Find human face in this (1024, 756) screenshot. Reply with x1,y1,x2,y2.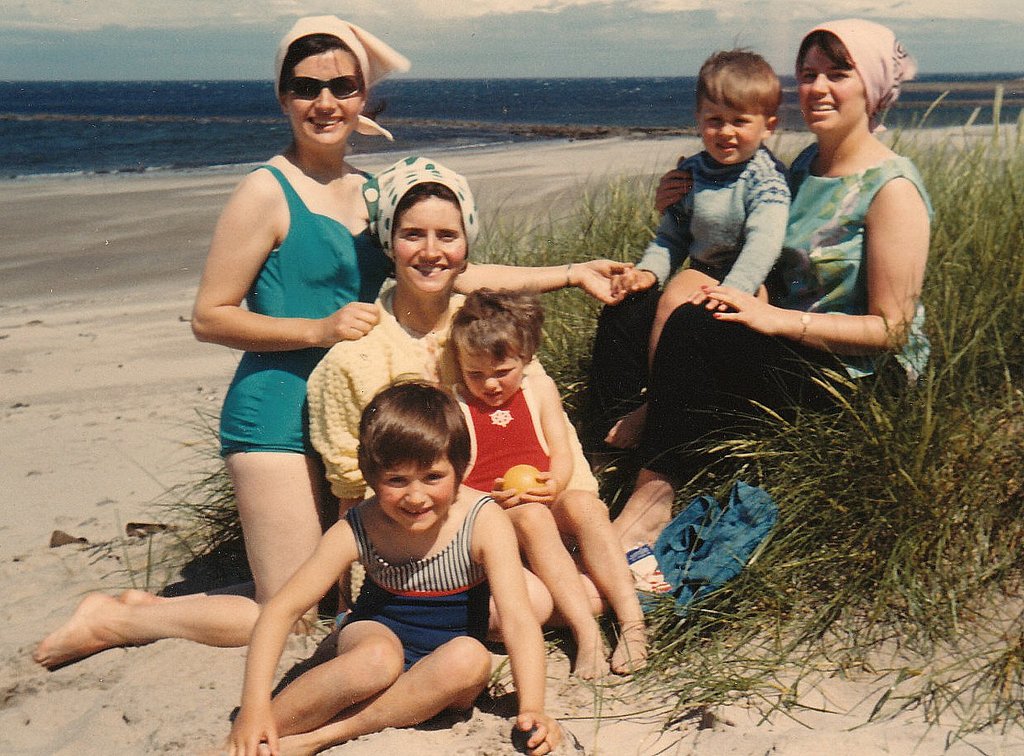
286,47,366,150.
